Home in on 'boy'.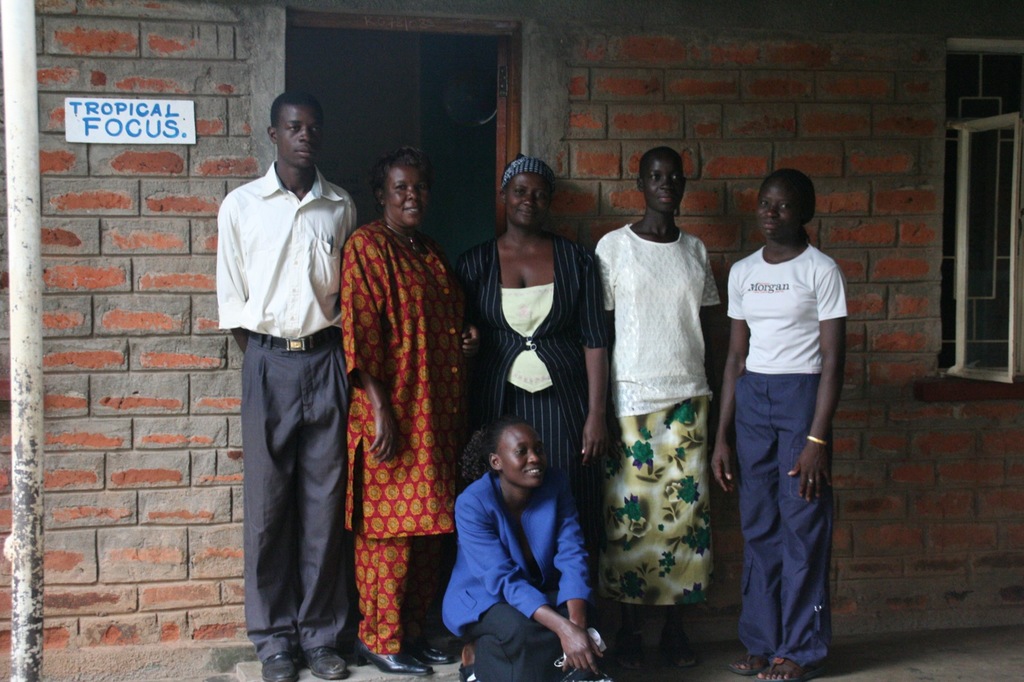
Homed in at detection(705, 148, 860, 663).
